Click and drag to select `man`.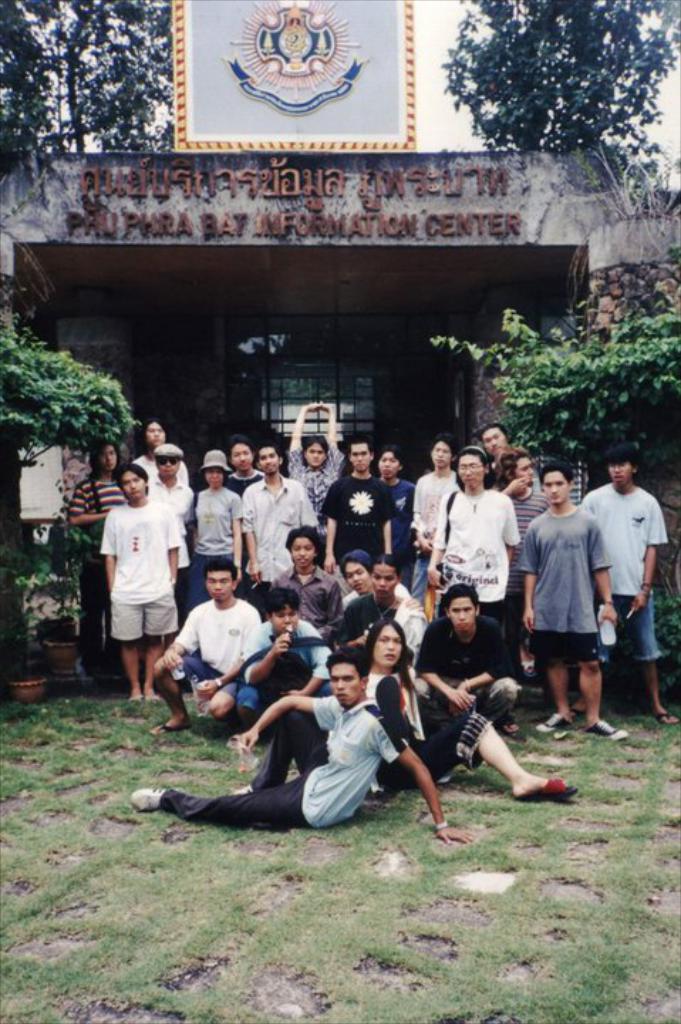
Selection: [583,447,672,727].
